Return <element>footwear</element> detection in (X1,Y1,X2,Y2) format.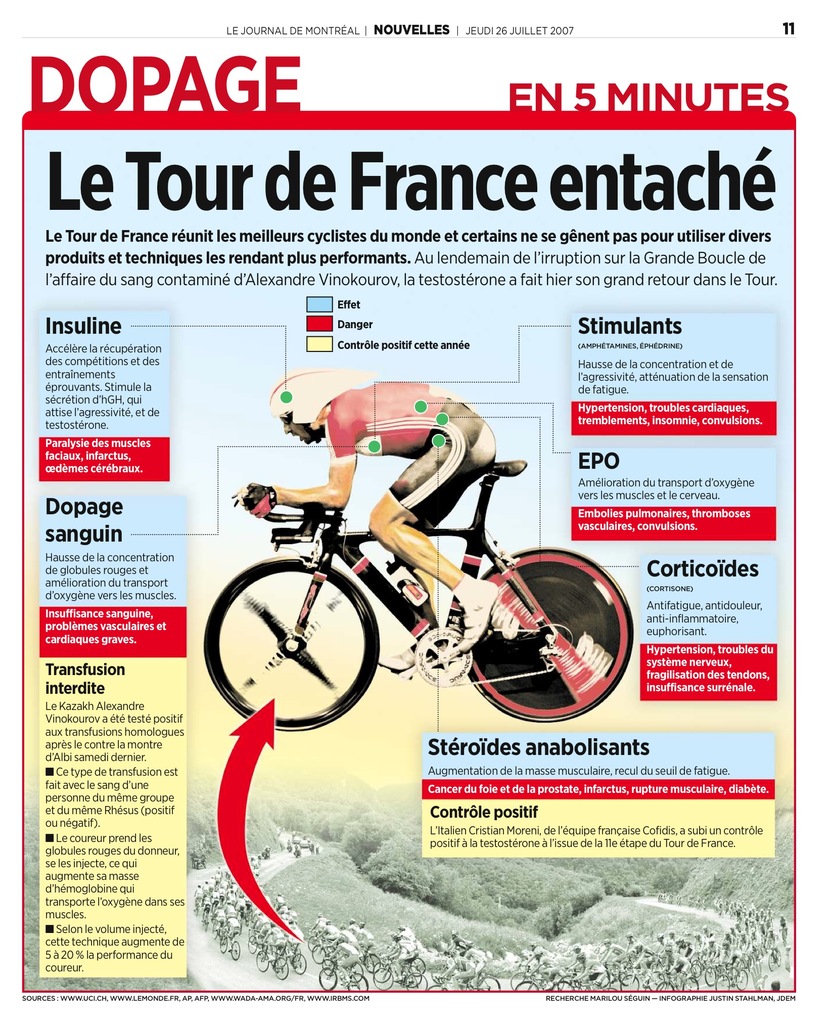
(378,645,417,673).
